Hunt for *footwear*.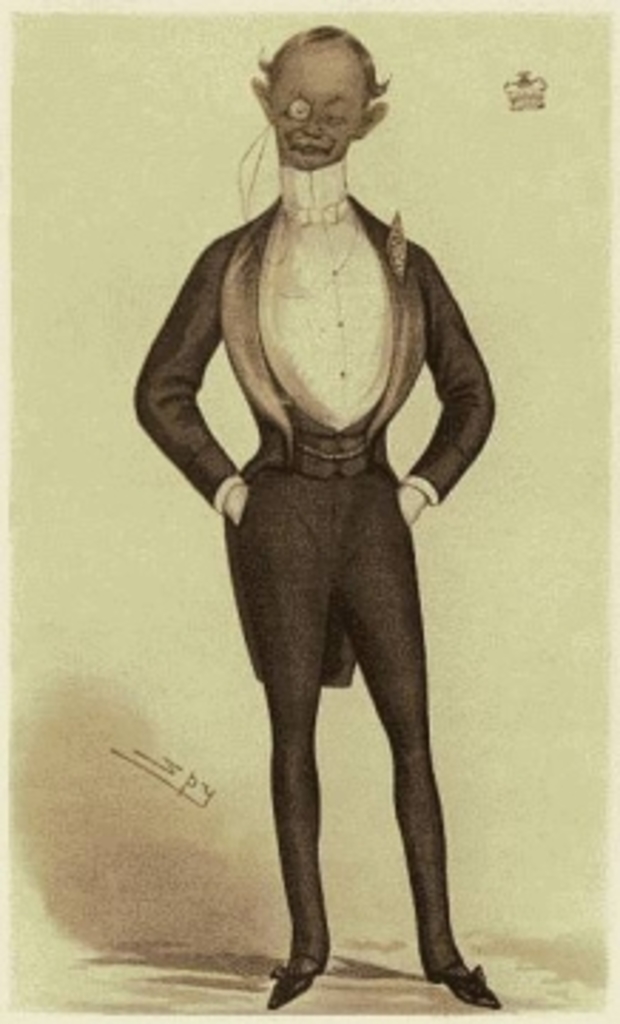
Hunted down at BBox(264, 970, 324, 1004).
